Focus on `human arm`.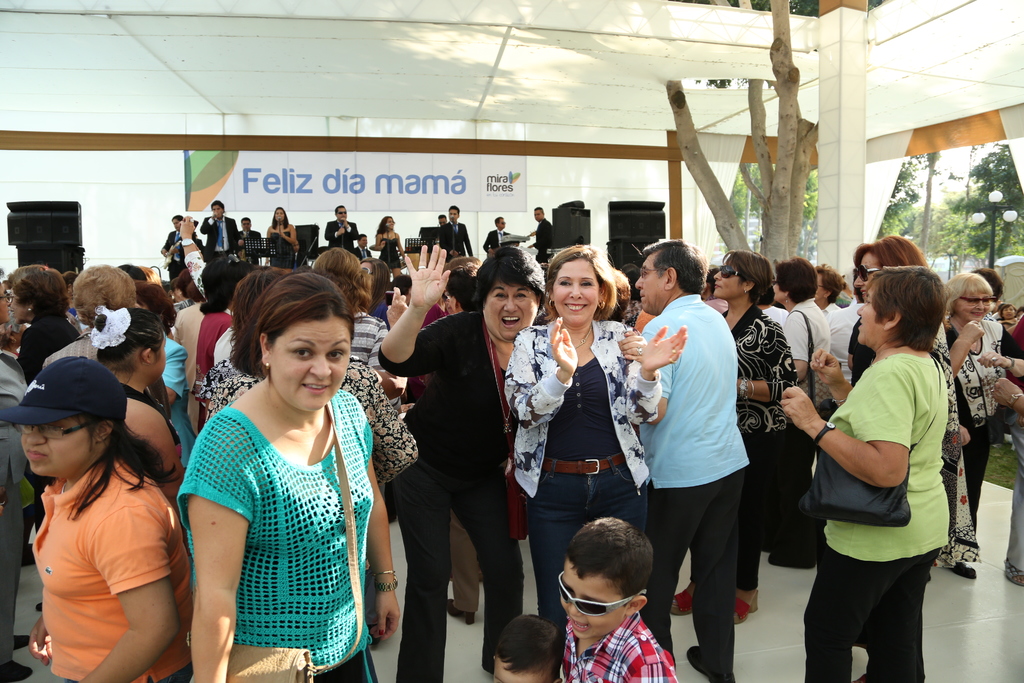
Focused at crop(339, 219, 359, 237).
